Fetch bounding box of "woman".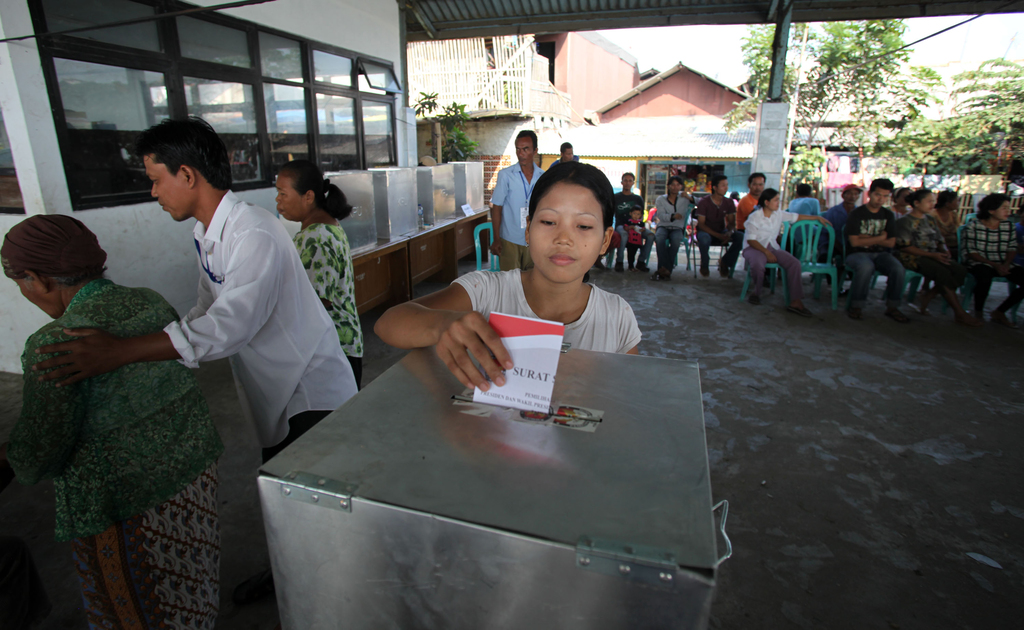
Bbox: (372, 154, 635, 397).
